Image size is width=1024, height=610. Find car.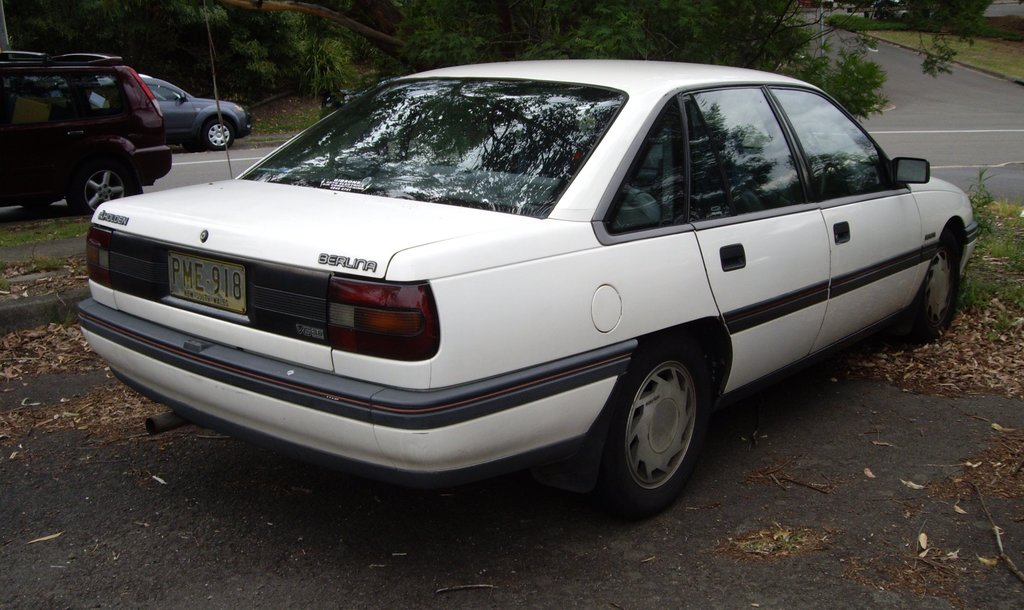
(left=77, top=0, right=980, bottom=522).
